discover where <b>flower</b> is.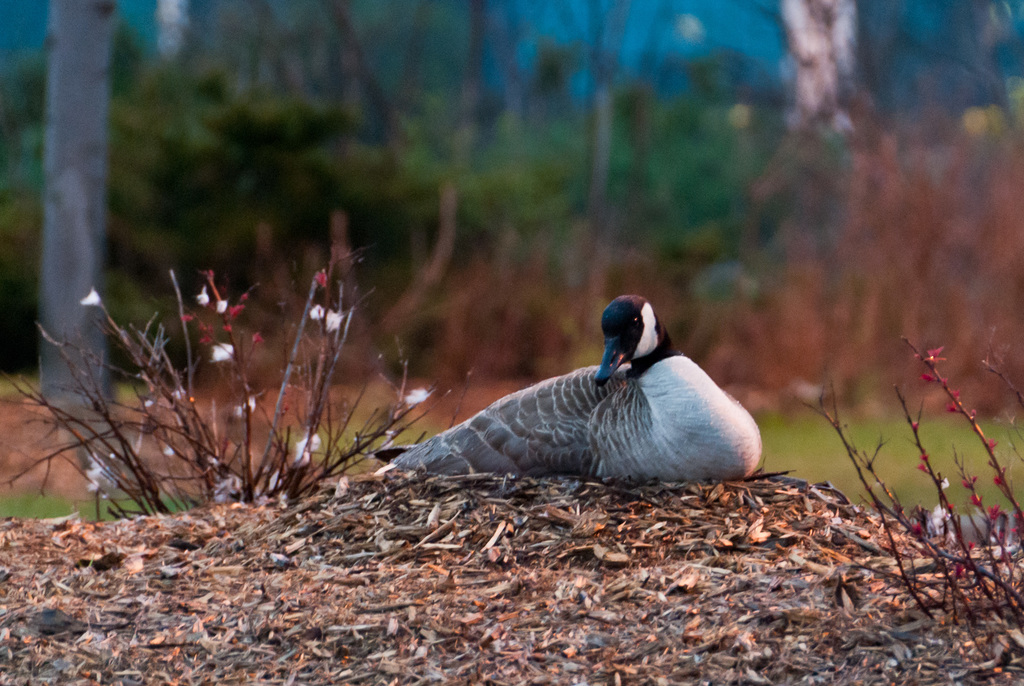
Discovered at 164/445/170/457.
